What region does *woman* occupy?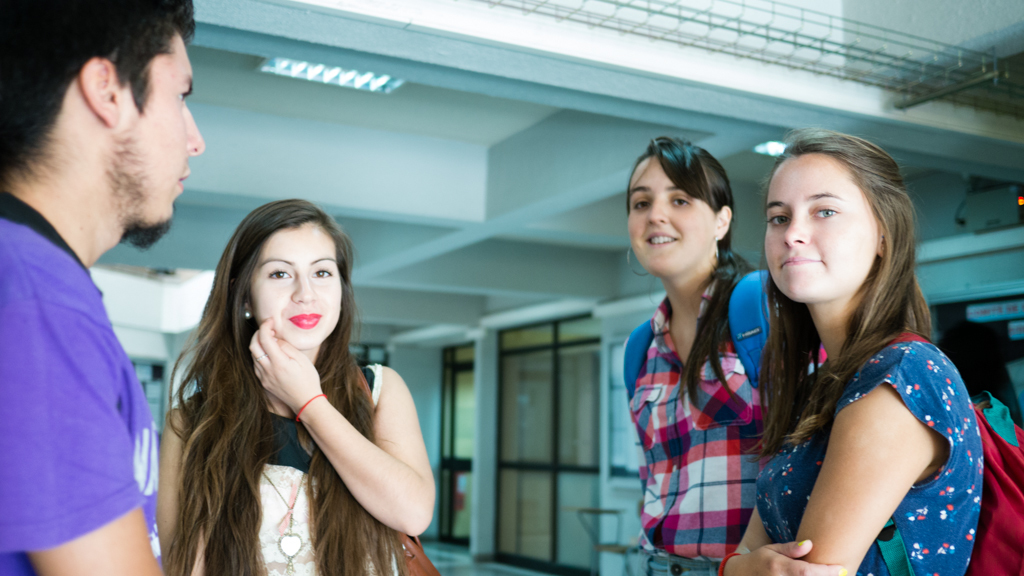
rect(615, 133, 828, 575).
